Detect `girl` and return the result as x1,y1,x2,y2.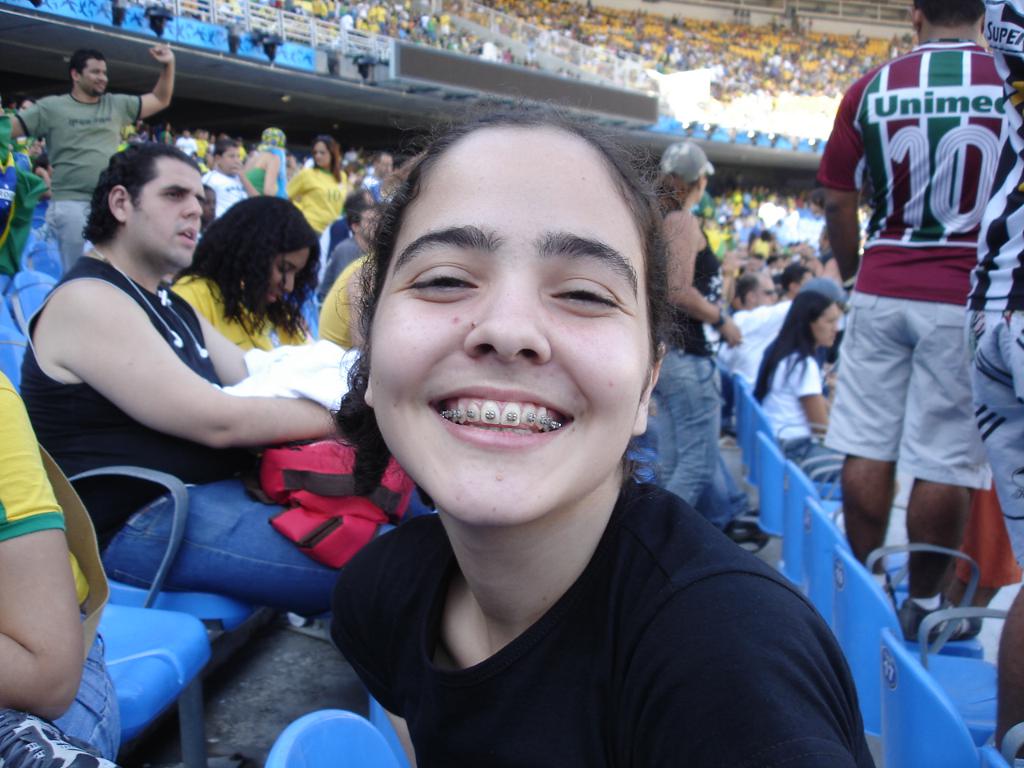
169,193,315,358.
